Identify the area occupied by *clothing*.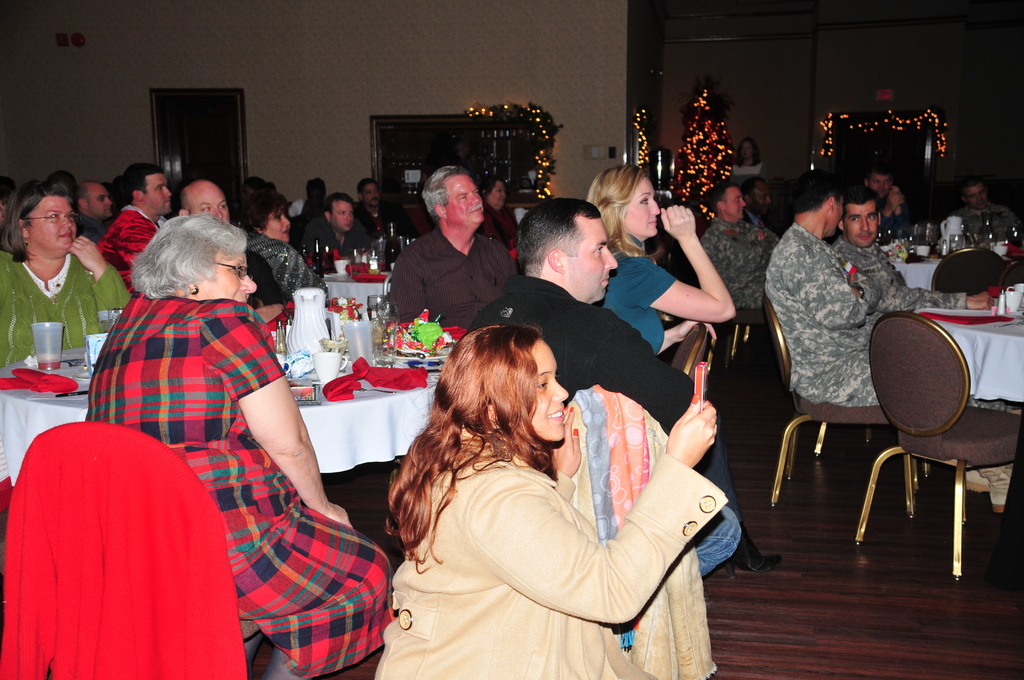
Area: <region>588, 252, 678, 353</region>.
